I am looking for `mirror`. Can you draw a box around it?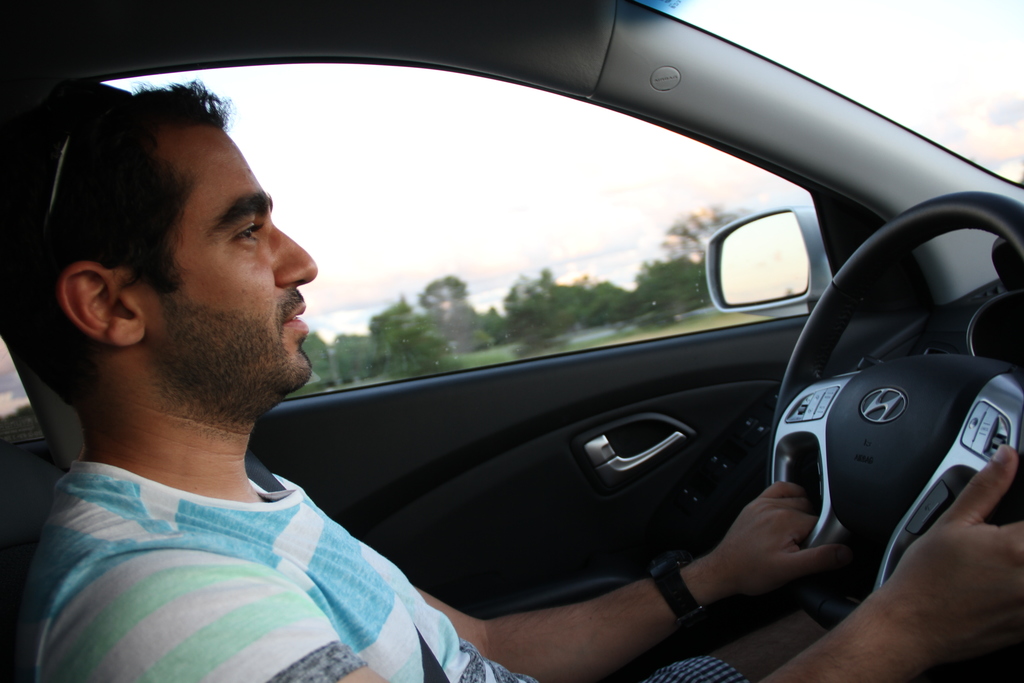
Sure, the bounding box is locate(719, 213, 807, 308).
